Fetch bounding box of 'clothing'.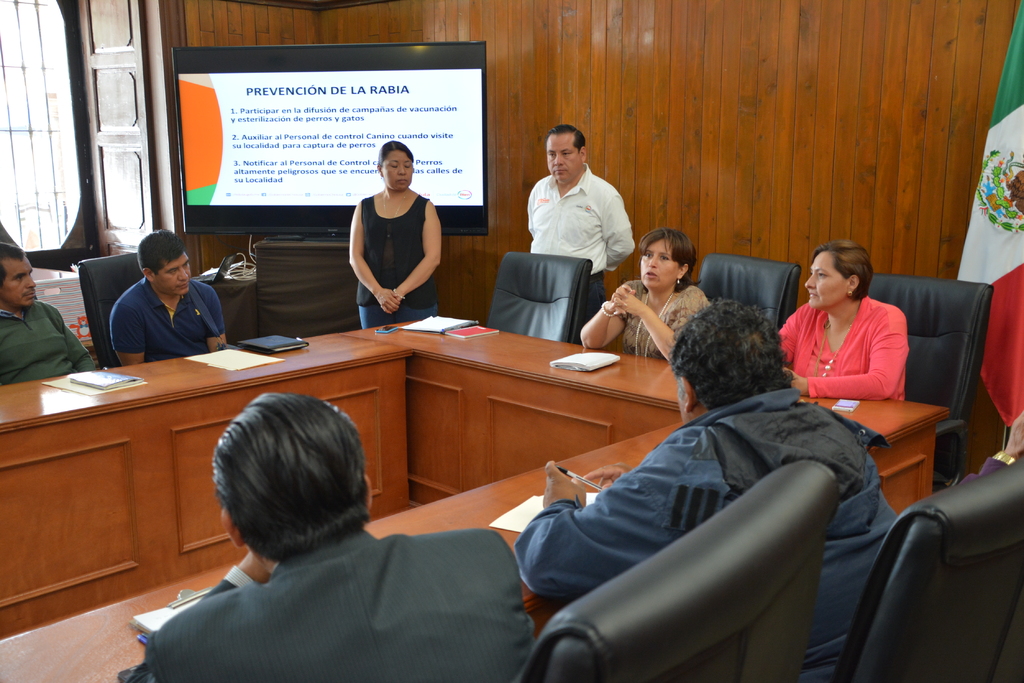
Bbox: box=[0, 299, 100, 382].
